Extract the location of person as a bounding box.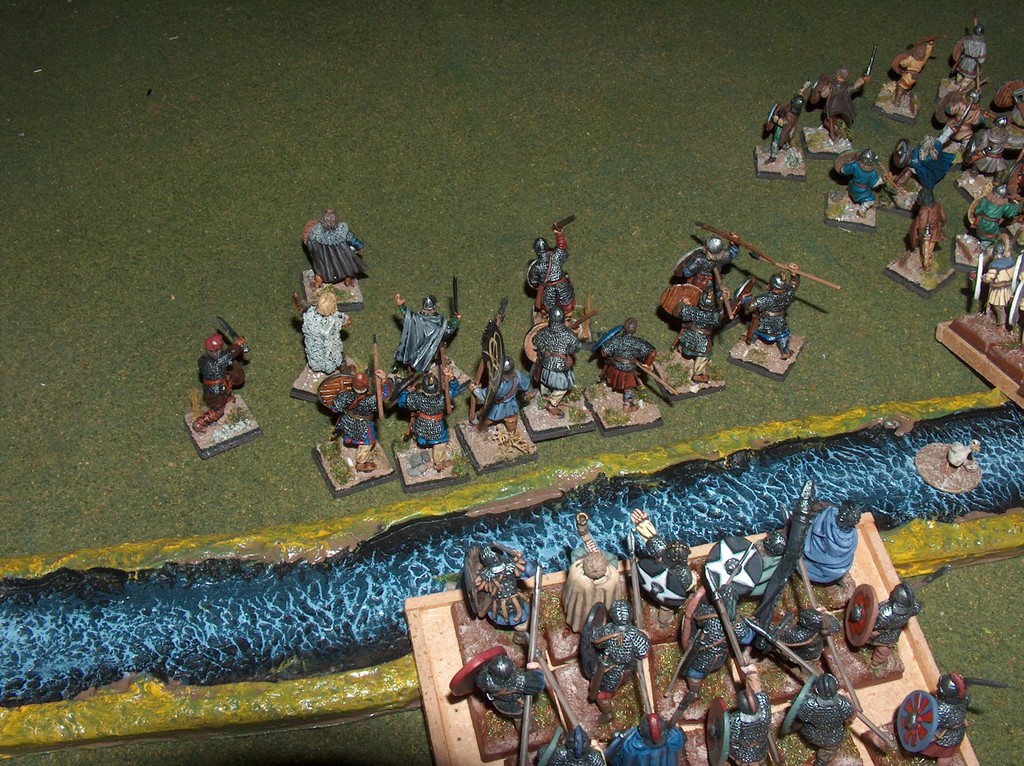
[602, 712, 685, 765].
